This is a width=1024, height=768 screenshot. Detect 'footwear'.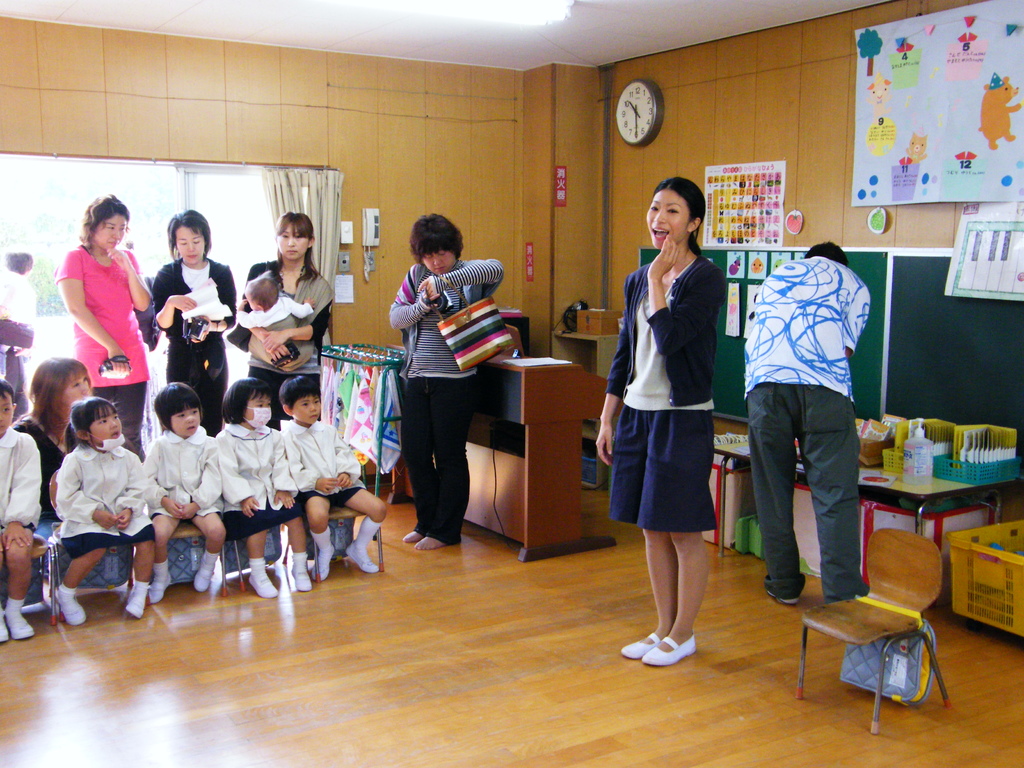
pyautogui.locateOnScreen(0, 609, 12, 641).
